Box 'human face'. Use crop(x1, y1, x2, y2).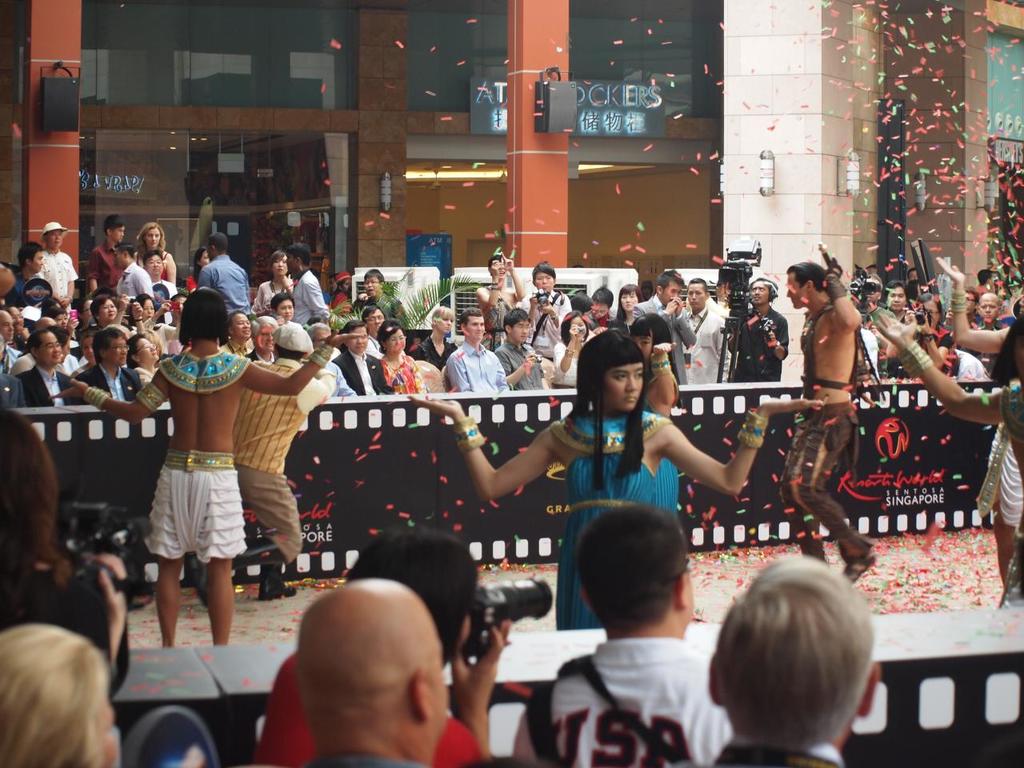
crop(12, 309, 24, 330).
